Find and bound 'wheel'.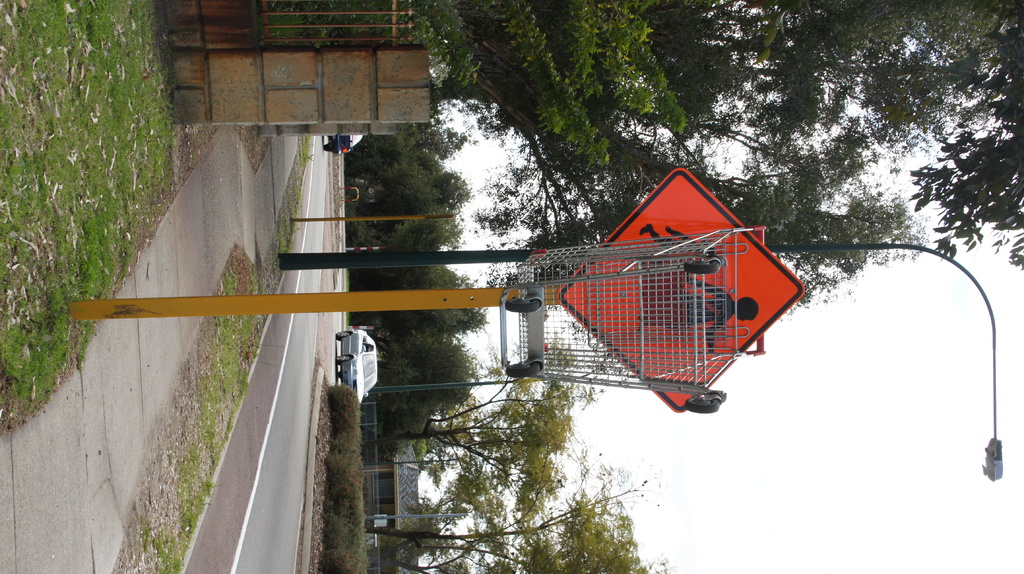
Bound: 332/330/355/339.
